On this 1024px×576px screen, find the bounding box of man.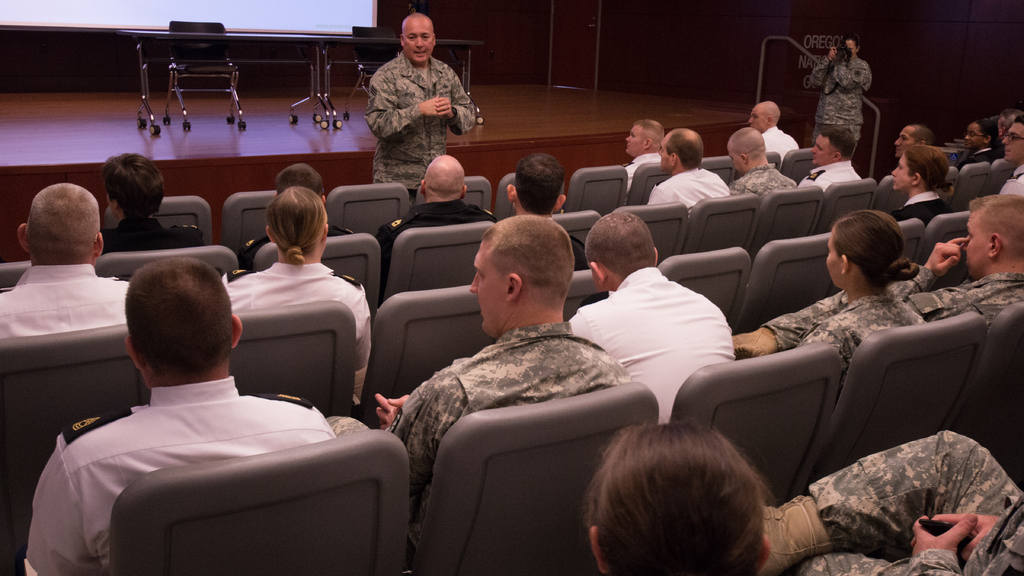
Bounding box: box(729, 126, 800, 204).
